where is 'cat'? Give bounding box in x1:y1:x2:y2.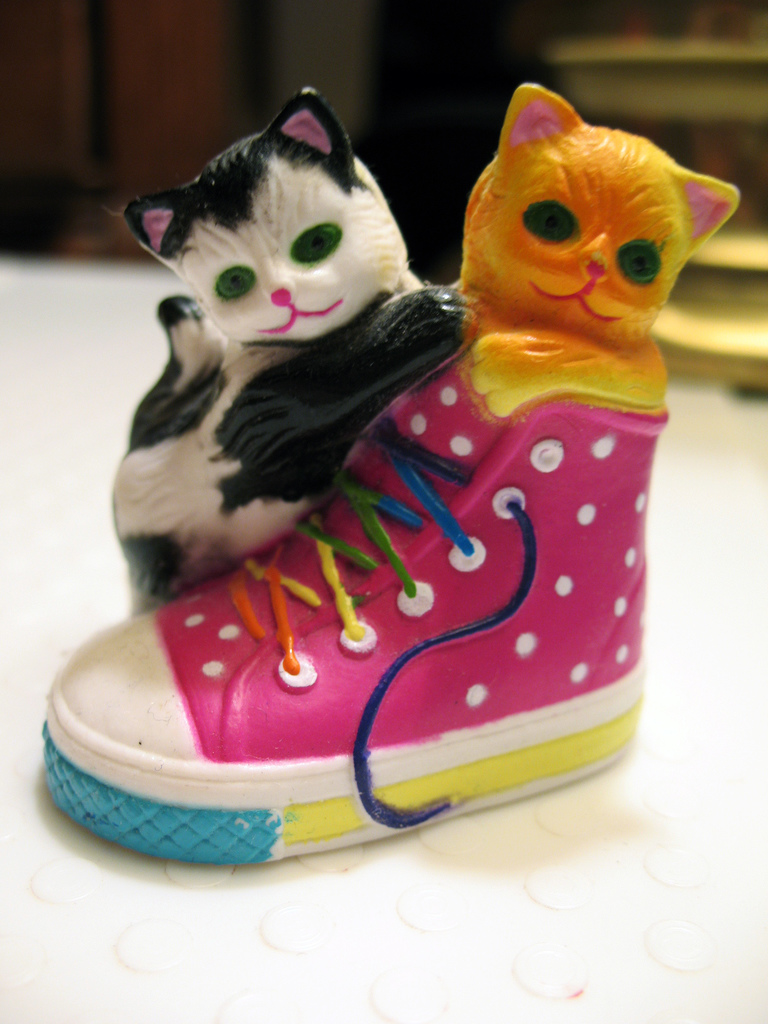
107:77:472:616.
